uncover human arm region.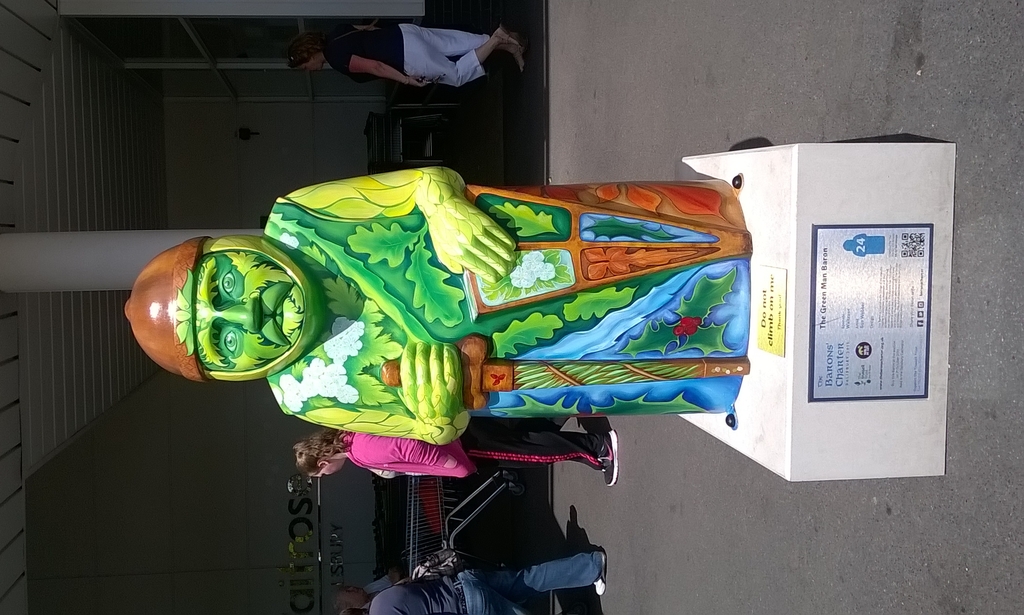
Uncovered: detection(273, 332, 476, 449).
